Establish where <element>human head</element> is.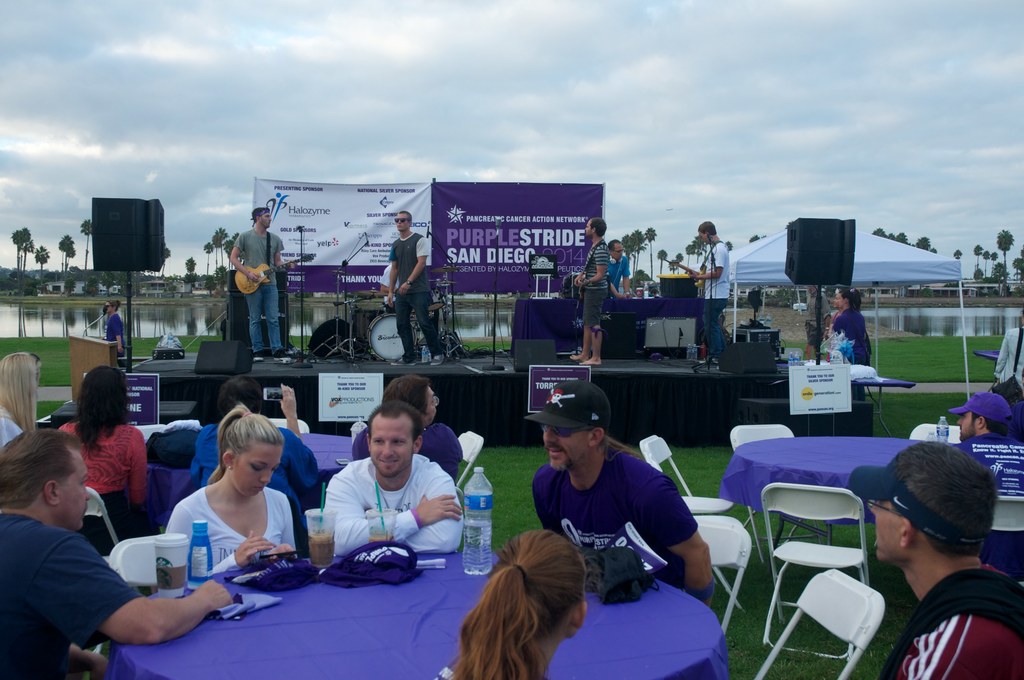
Established at (left=70, top=372, right=128, bottom=441).
